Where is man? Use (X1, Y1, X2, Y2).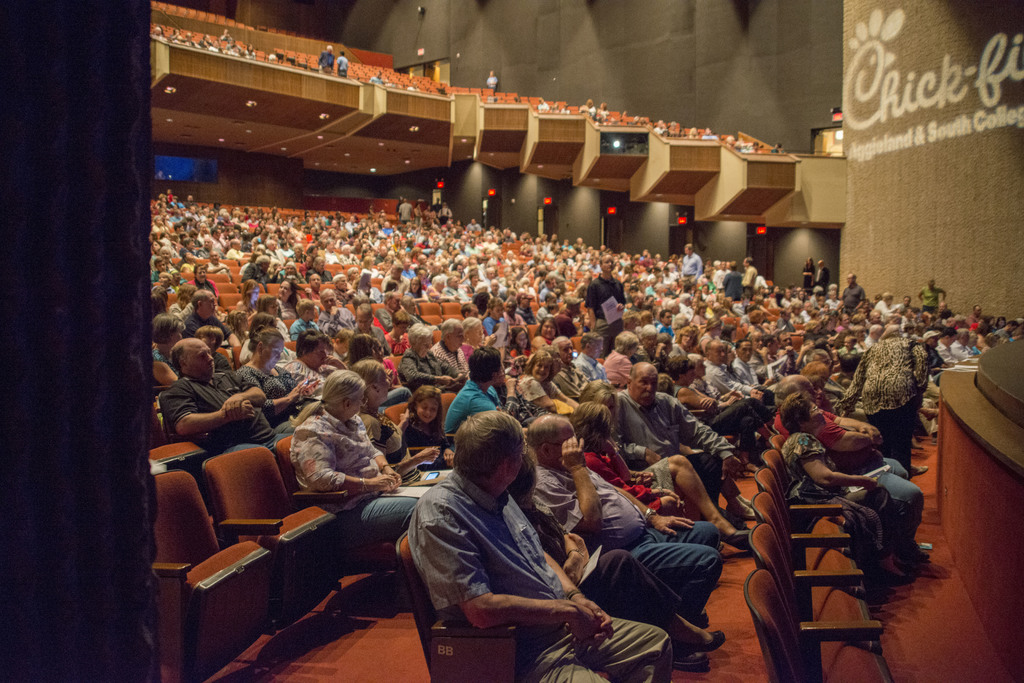
(845, 273, 871, 311).
